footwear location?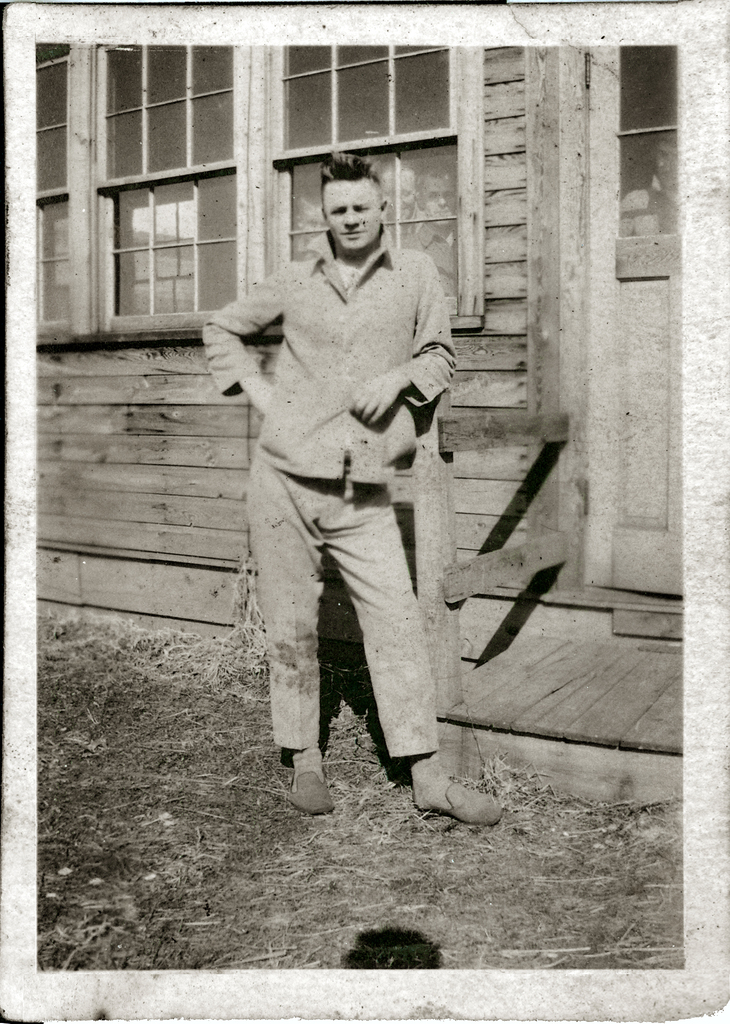
282/746/333/817
